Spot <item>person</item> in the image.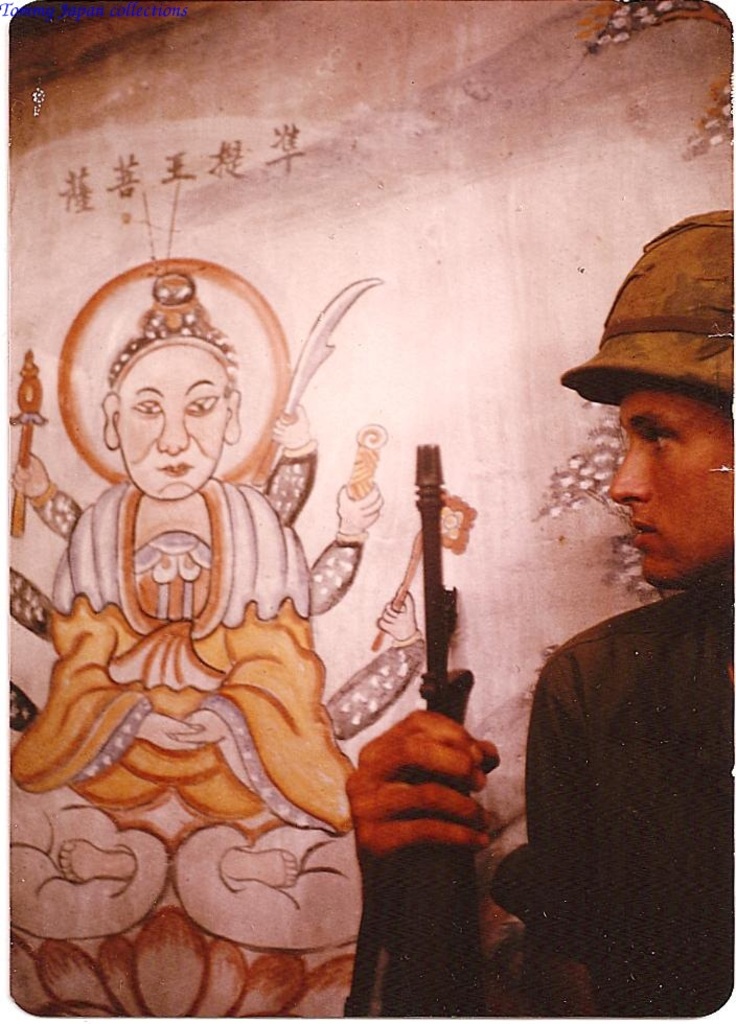
<item>person</item> found at rect(341, 208, 730, 1022).
